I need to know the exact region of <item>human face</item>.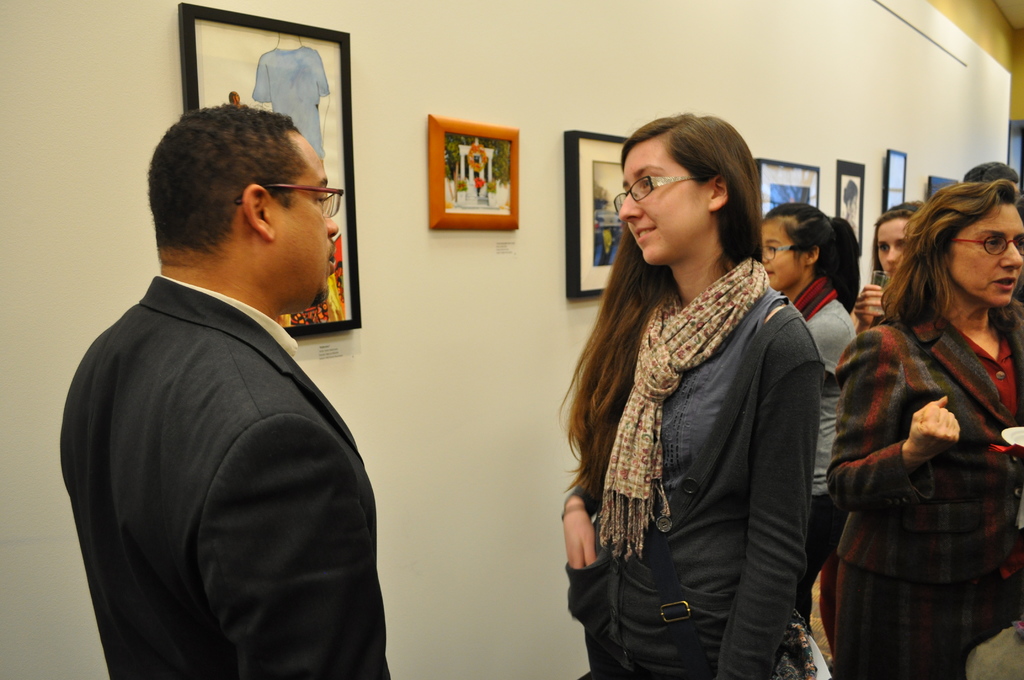
Region: detection(261, 156, 344, 311).
